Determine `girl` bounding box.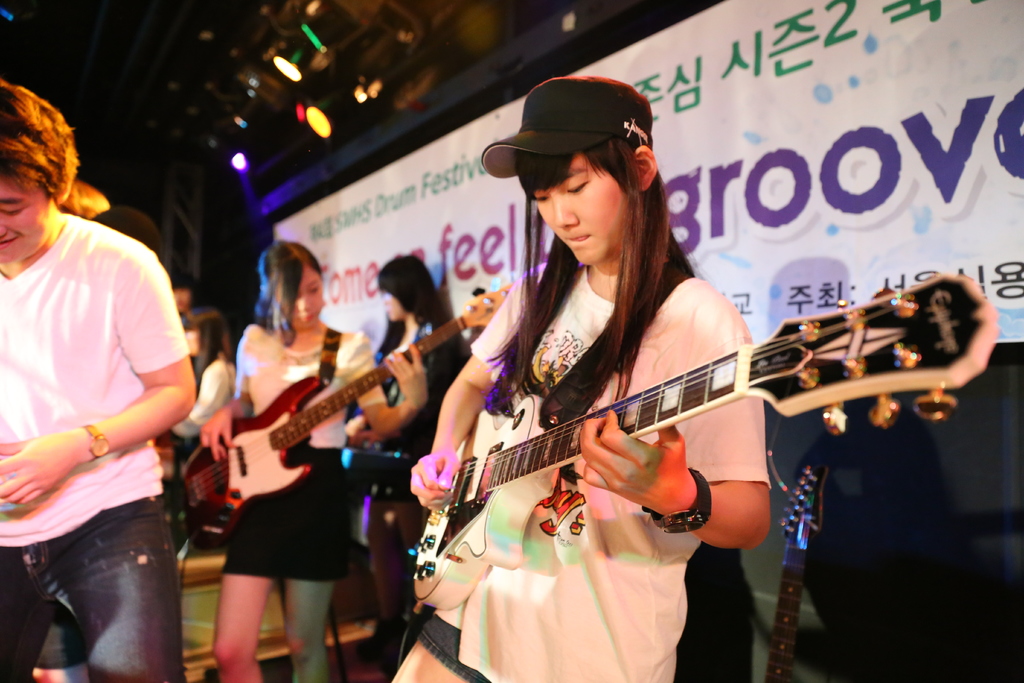
Determined: rect(200, 236, 428, 682).
